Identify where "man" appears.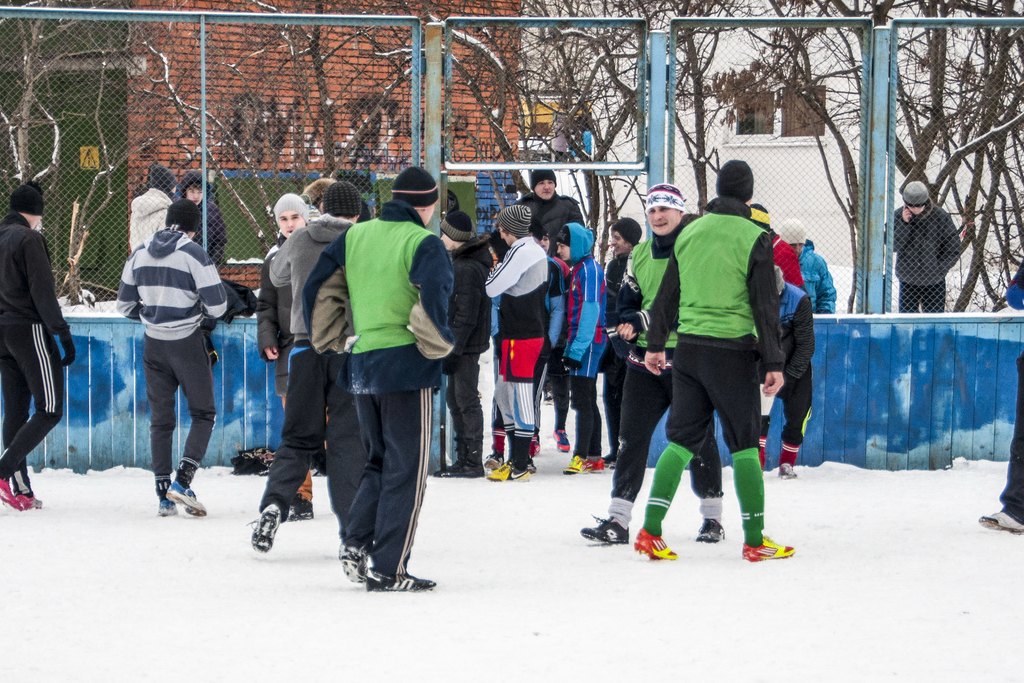
Appears at box(249, 179, 362, 551).
